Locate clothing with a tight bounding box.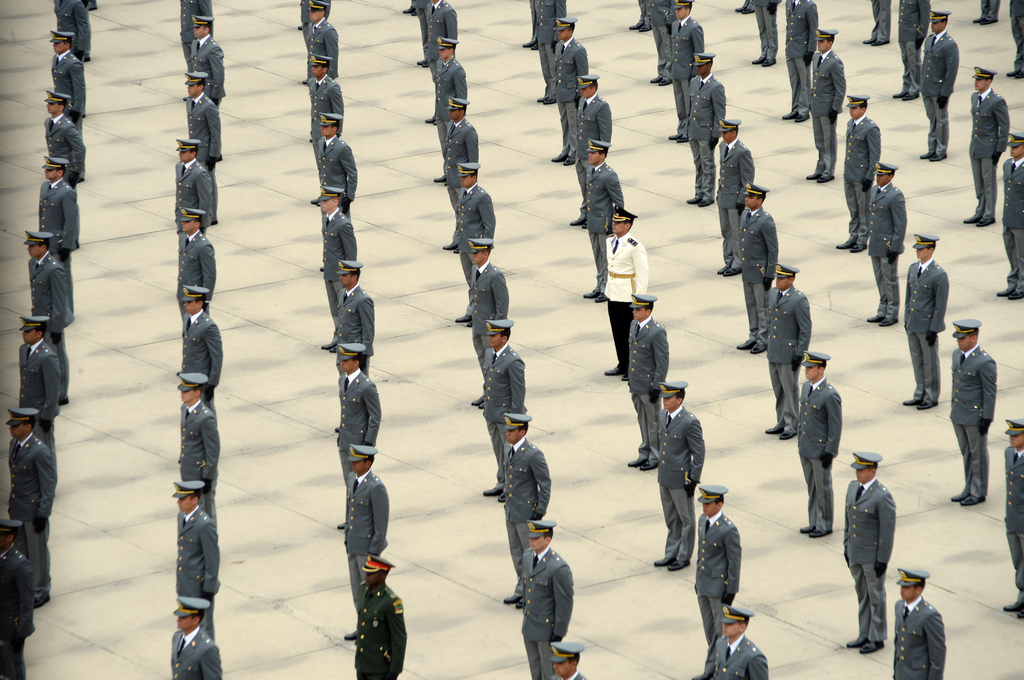
<bbox>637, 0, 650, 26</bbox>.
